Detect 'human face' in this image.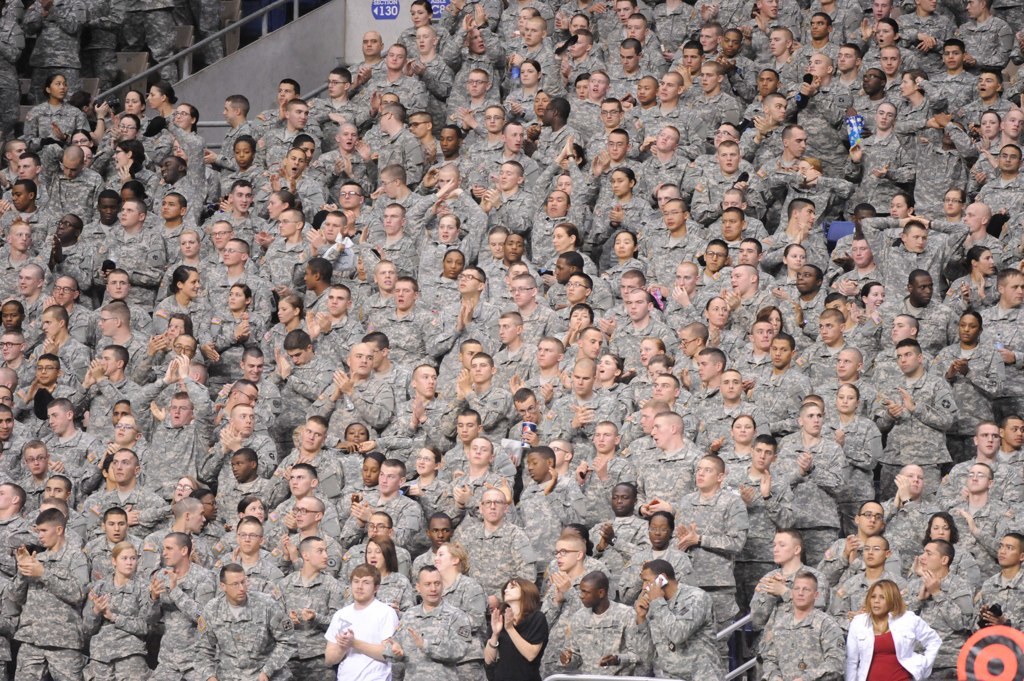
Detection: {"left": 525, "top": 449, "right": 547, "bottom": 485}.
